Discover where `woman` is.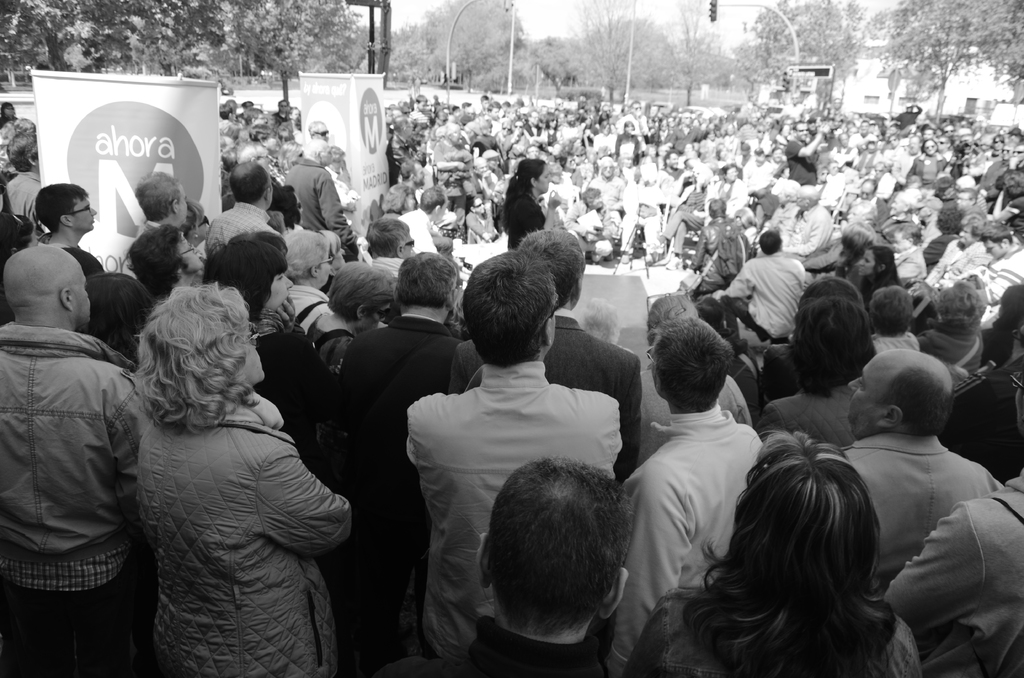
Discovered at [left=271, top=139, right=306, bottom=177].
